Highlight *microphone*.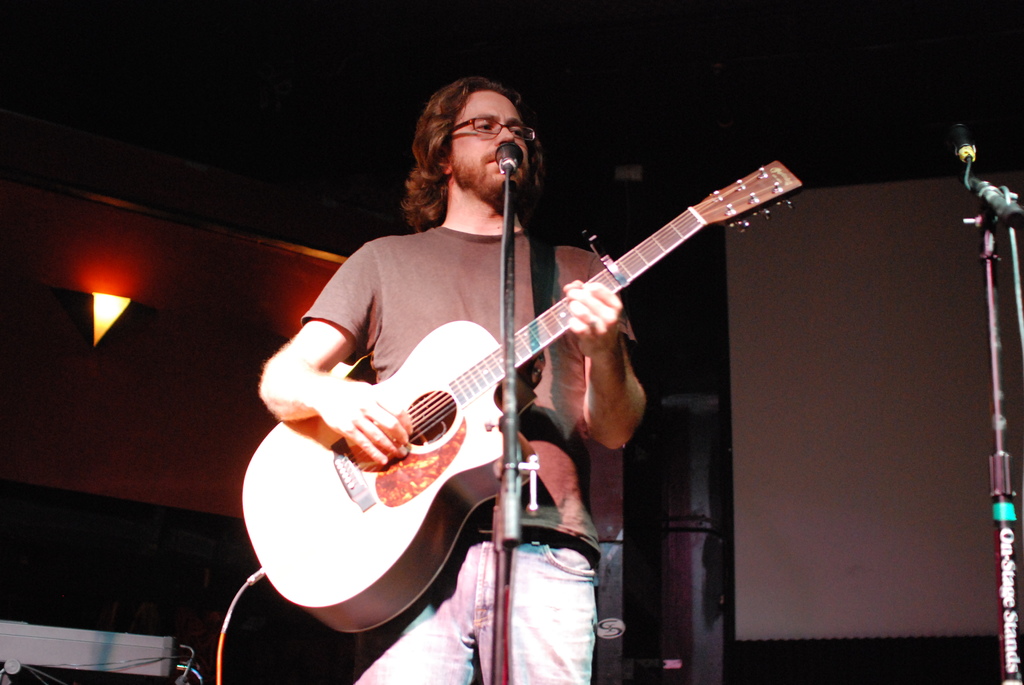
Highlighted region: crop(488, 136, 522, 194).
